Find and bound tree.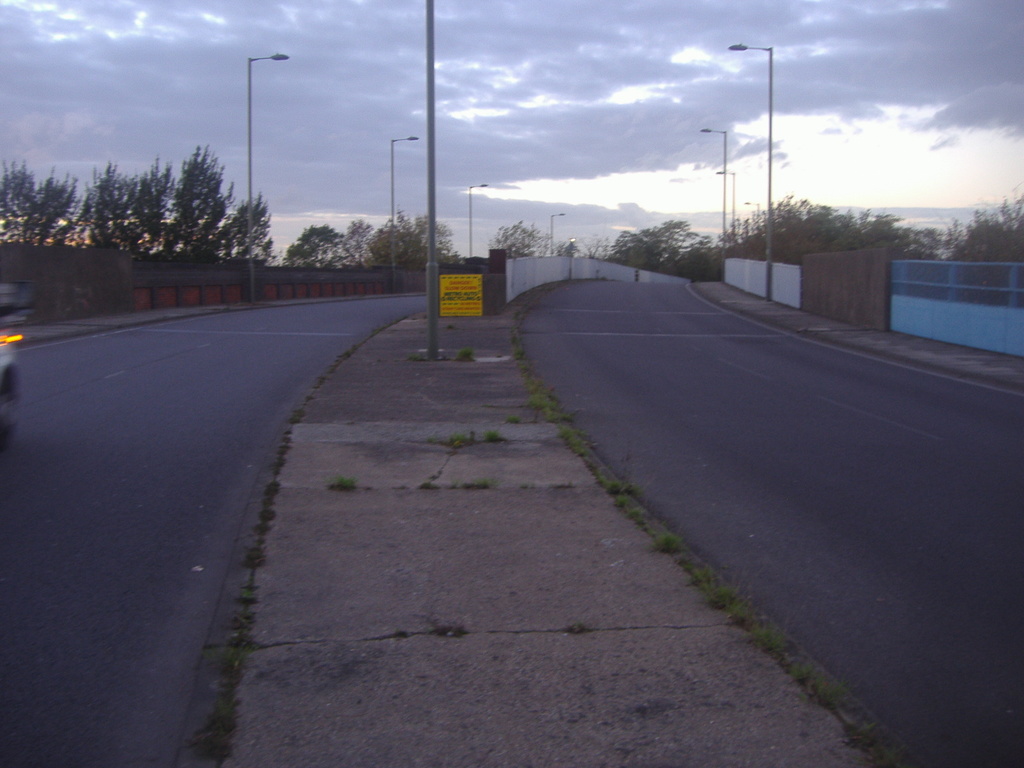
Bound: {"x1": 365, "y1": 204, "x2": 465, "y2": 273}.
